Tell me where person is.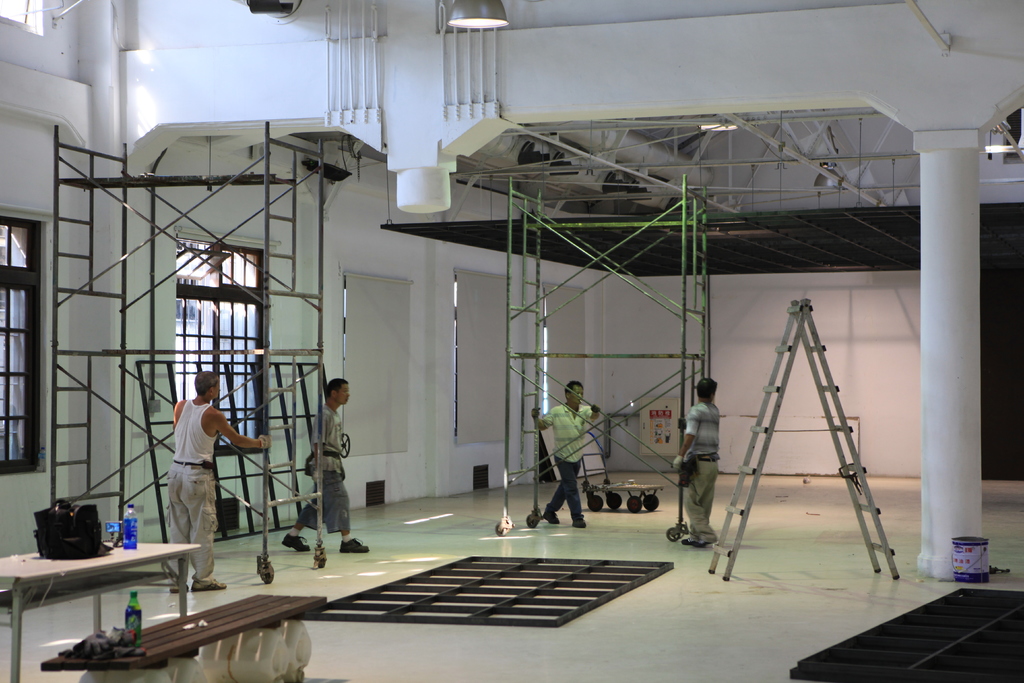
person is at (left=170, top=371, right=268, bottom=589).
